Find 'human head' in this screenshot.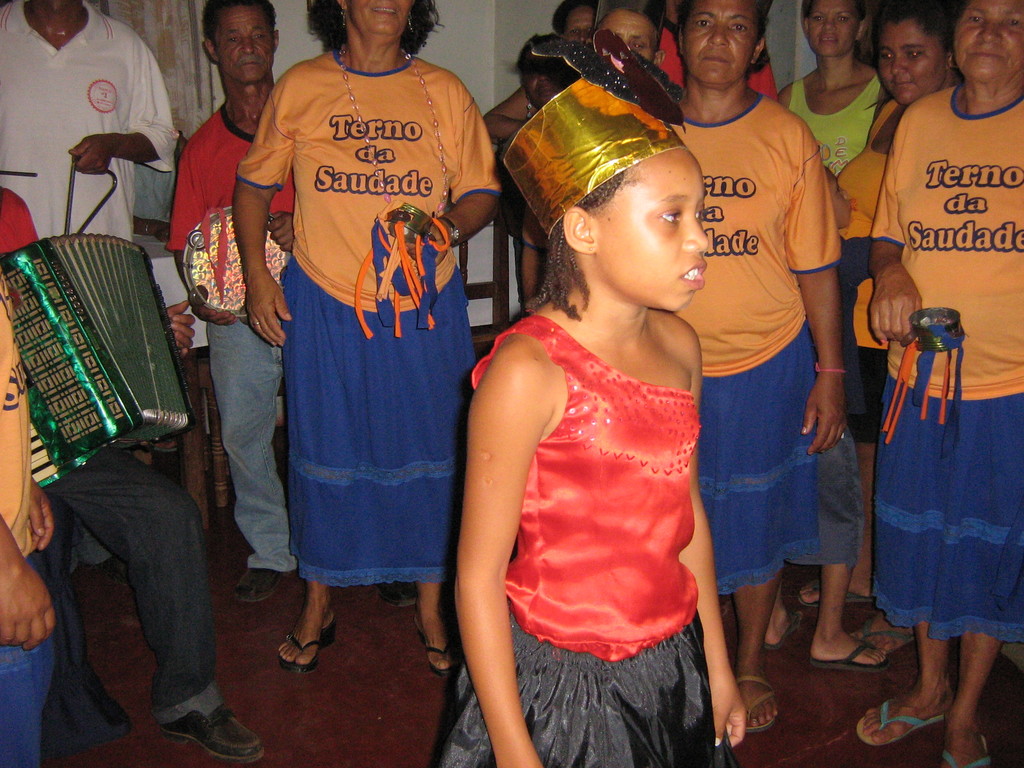
The bounding box for 'human head' is region(595, 0, 663, 65).
